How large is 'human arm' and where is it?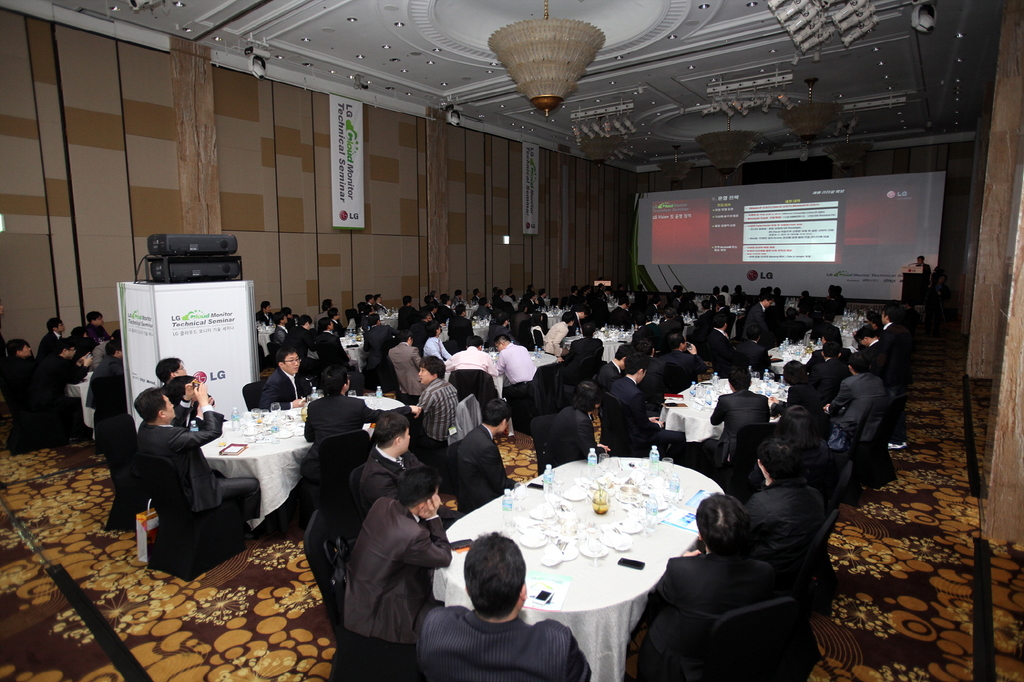
Bounding box: left=364, top=398, right=422, bottom=424.
